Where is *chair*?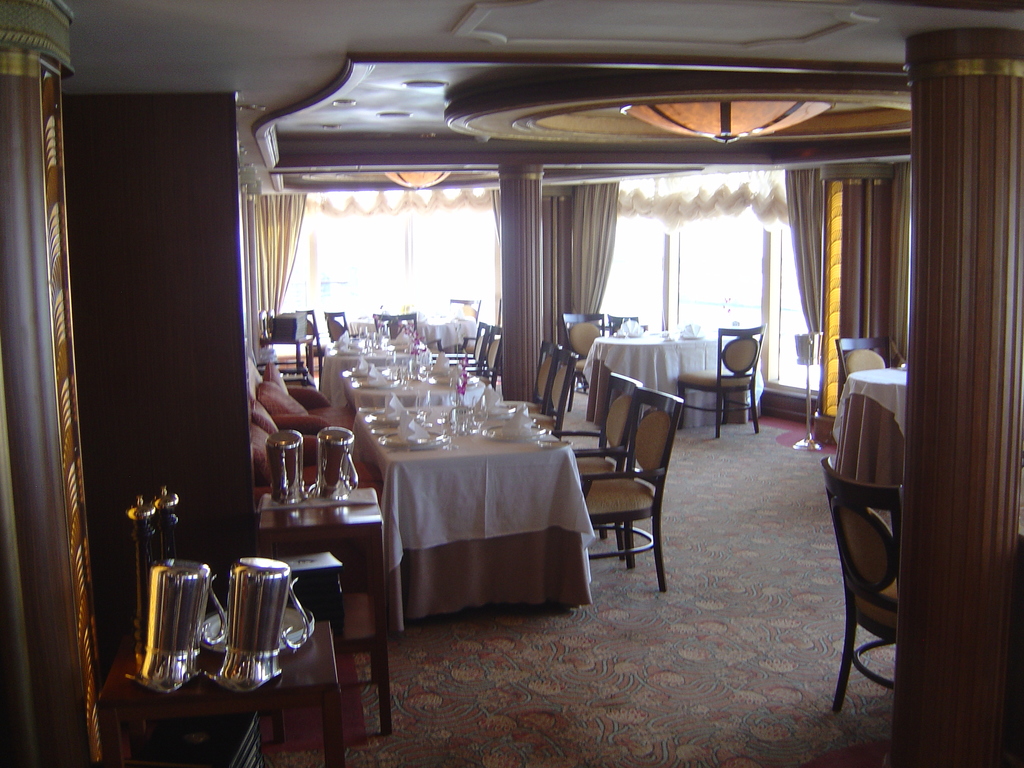
[x1=460, y1=323, x2=509, y2=383].
